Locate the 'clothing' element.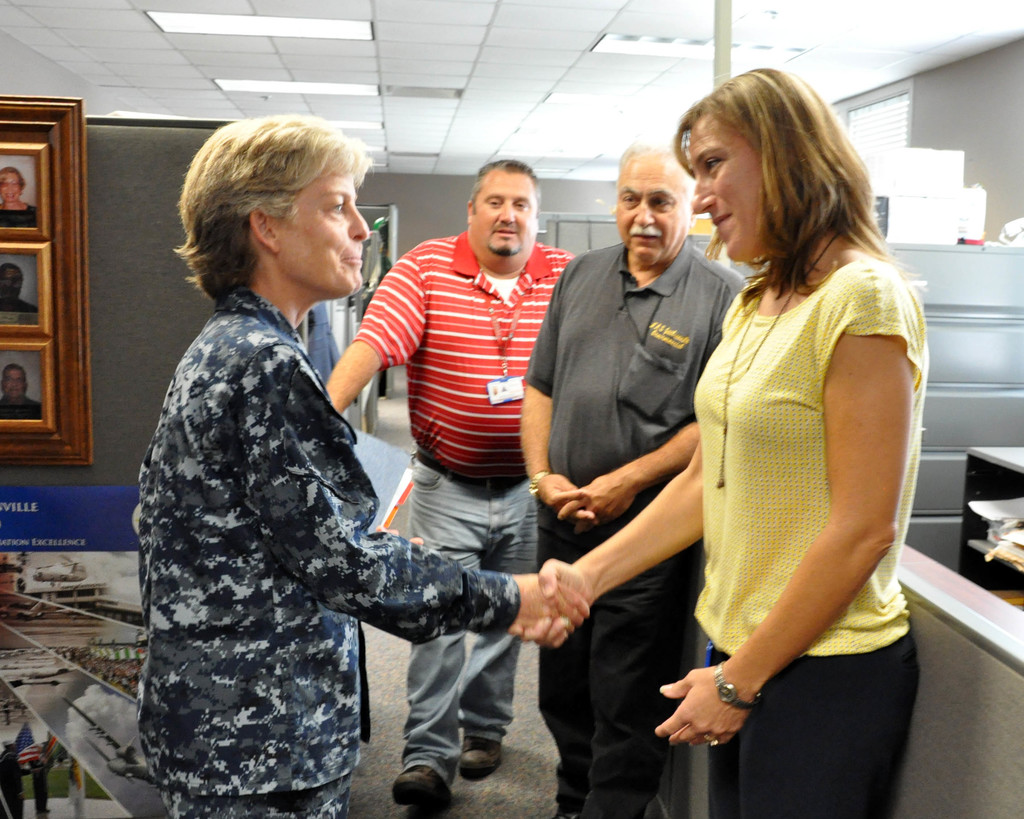
Element bbox: <region>133, 287, 518, 818</region>.
